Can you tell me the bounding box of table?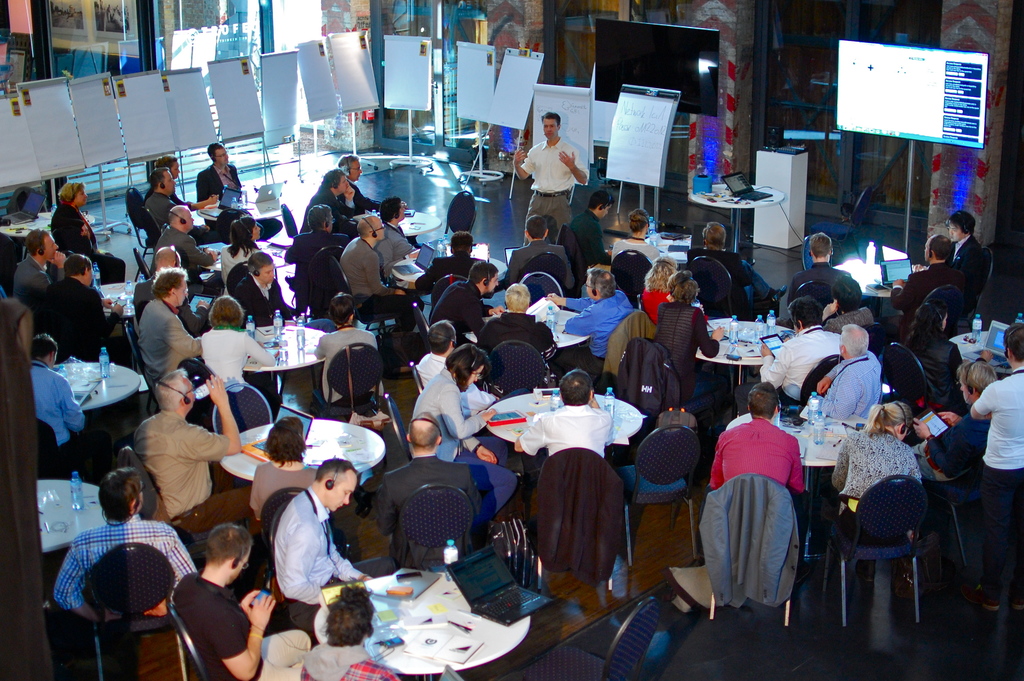
[left=723, top=409, right=871, bottom=491].
